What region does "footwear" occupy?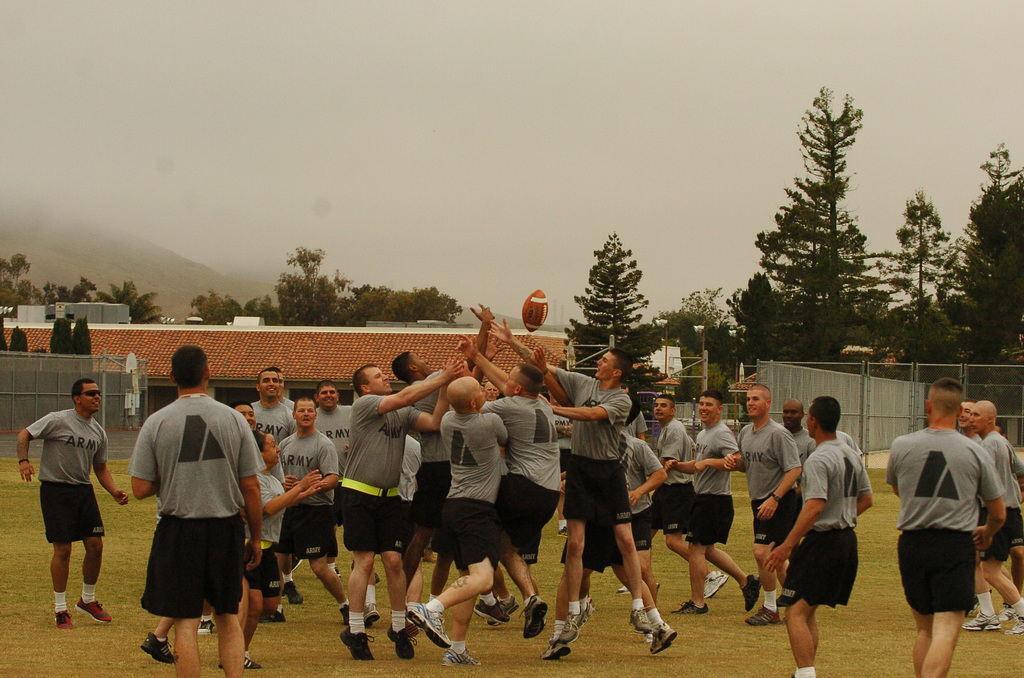
[490,591,517,632].
